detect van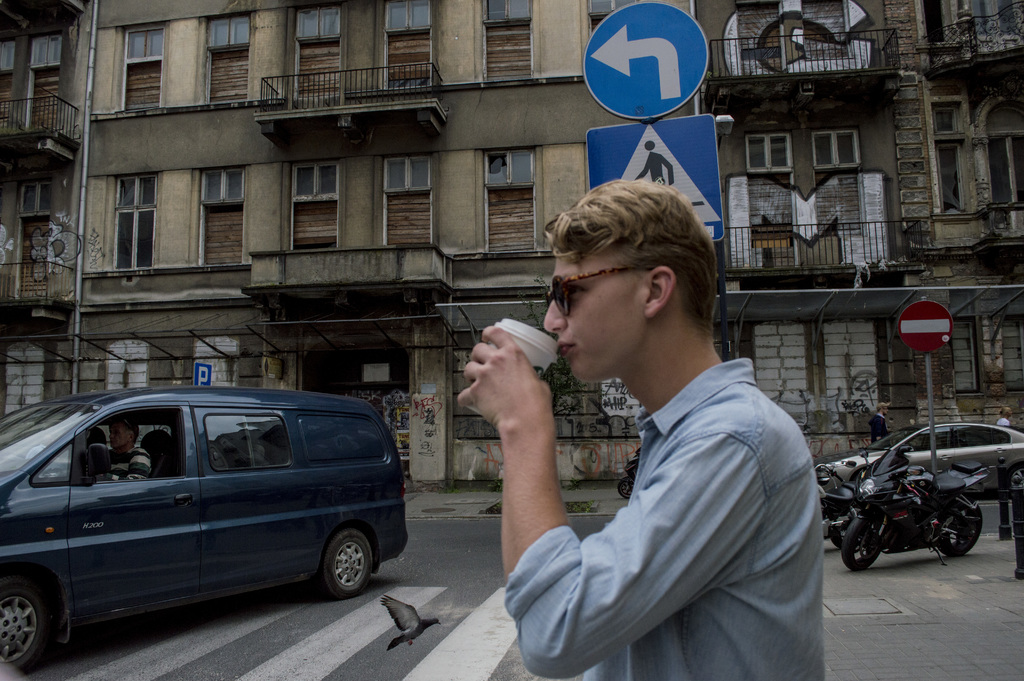
region(0, 384, 412, 675)
